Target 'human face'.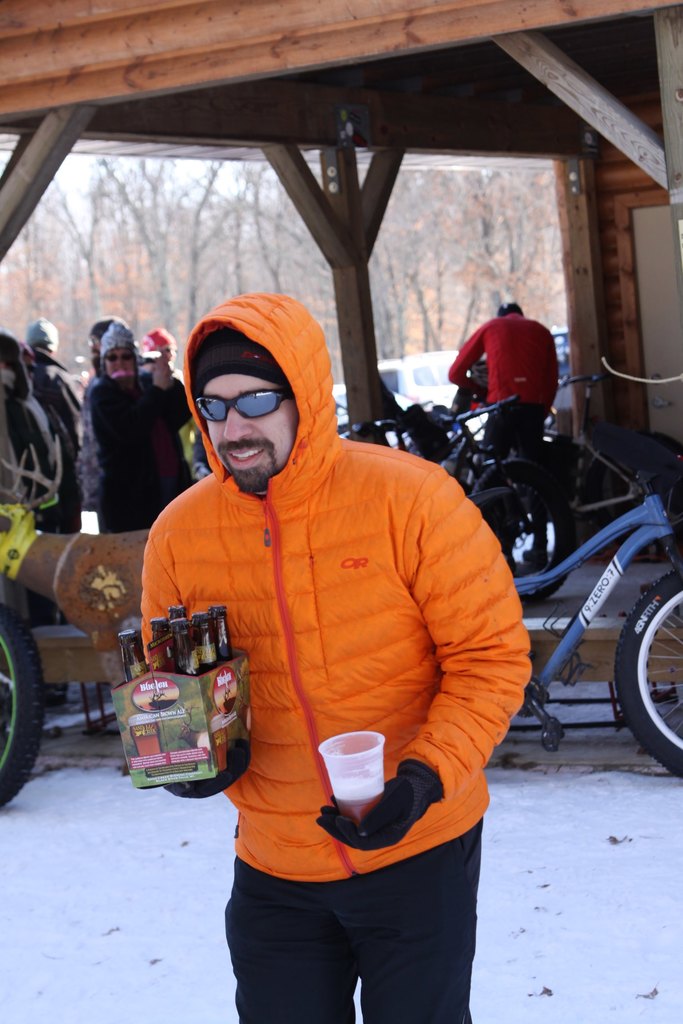
Target region: <bbox>101, 347, 136, 378</bbox>.
